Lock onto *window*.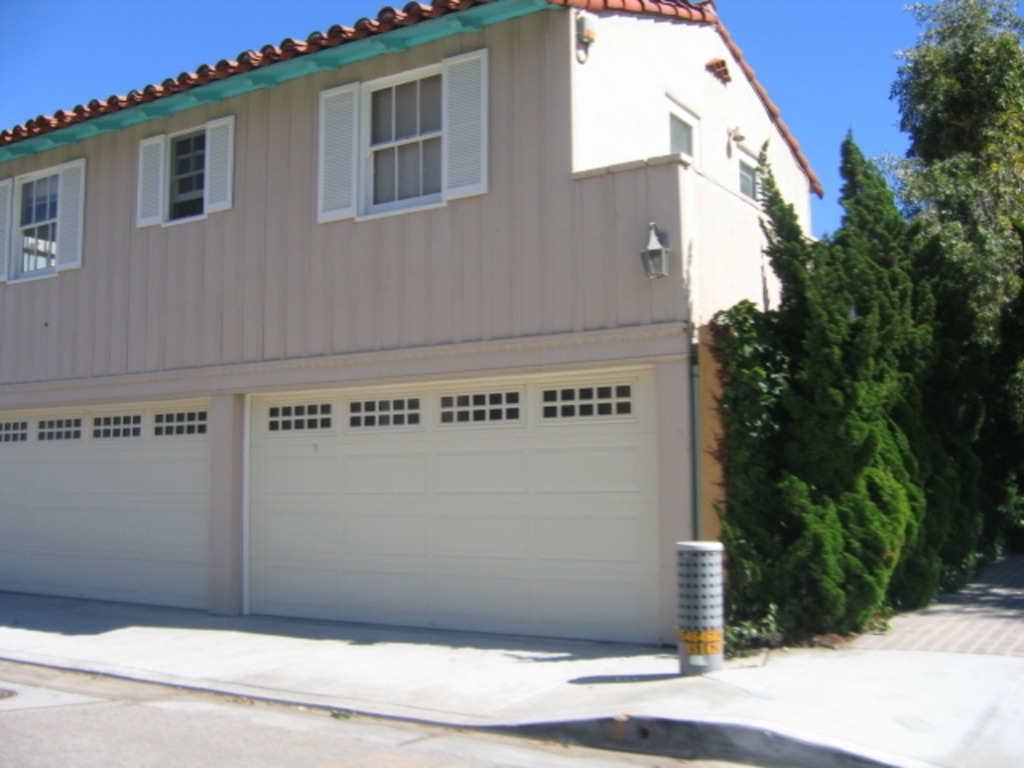
Locked: pyautogui.locateOnScreen(323, 38, 472, 211).
